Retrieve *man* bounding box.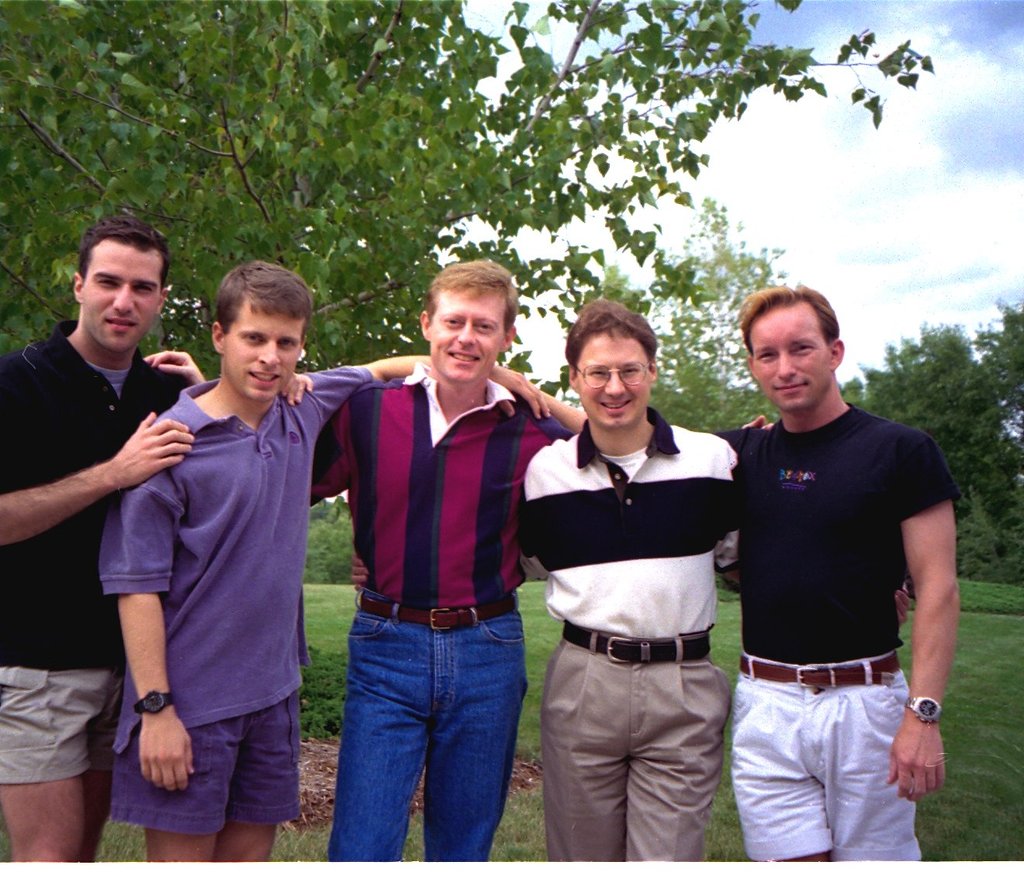
Bounding box: x1=143 y1=260 x2=774 y2=857.
